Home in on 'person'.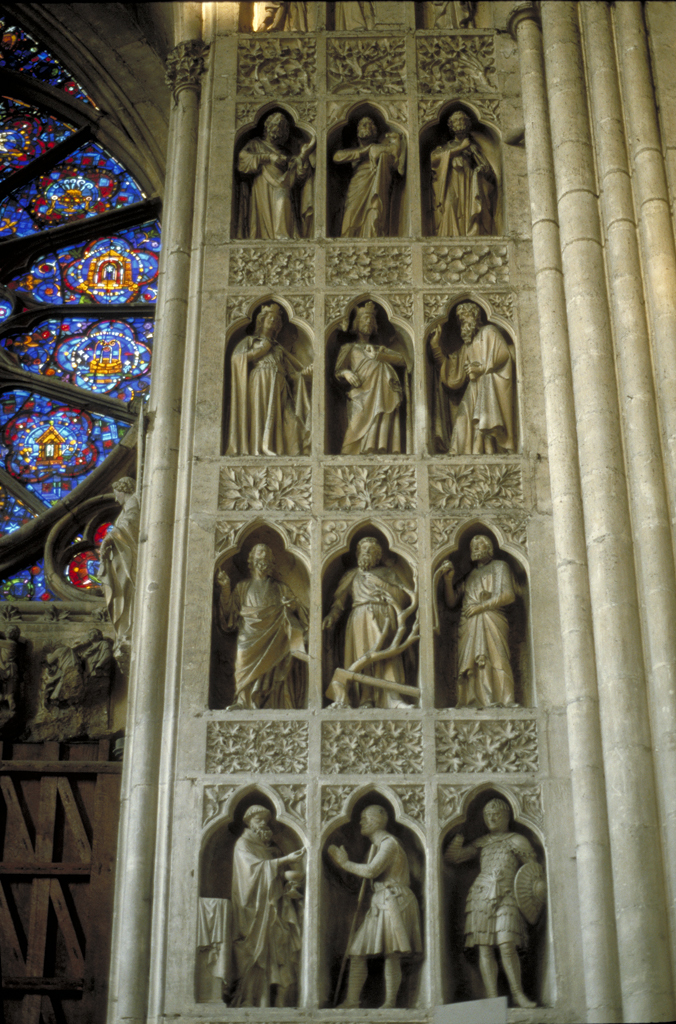
Homed in at left=222, top=799, right=300, bottom=1016.
